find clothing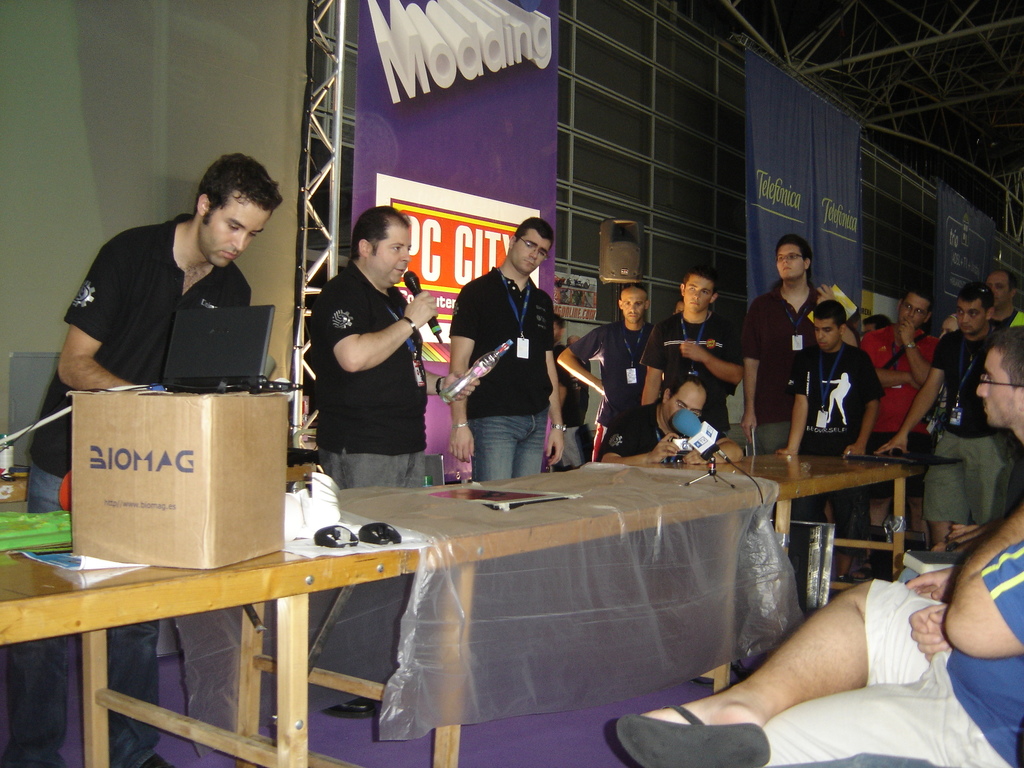
select_region(637, 318, 746, 442)
